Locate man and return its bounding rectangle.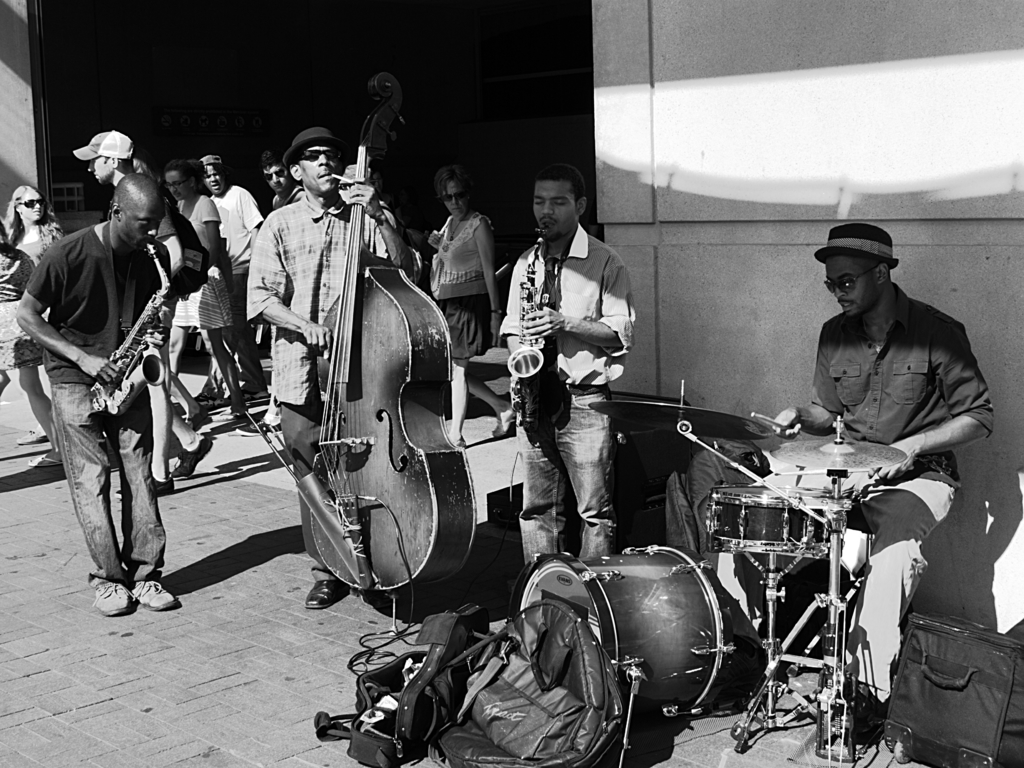
rect(719, 223, 994, 733).
